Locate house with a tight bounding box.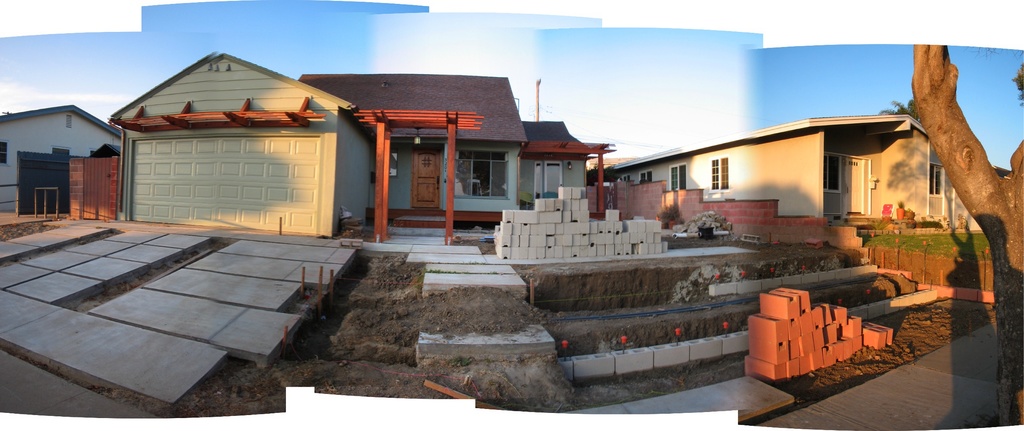
[0,104,124,215].
